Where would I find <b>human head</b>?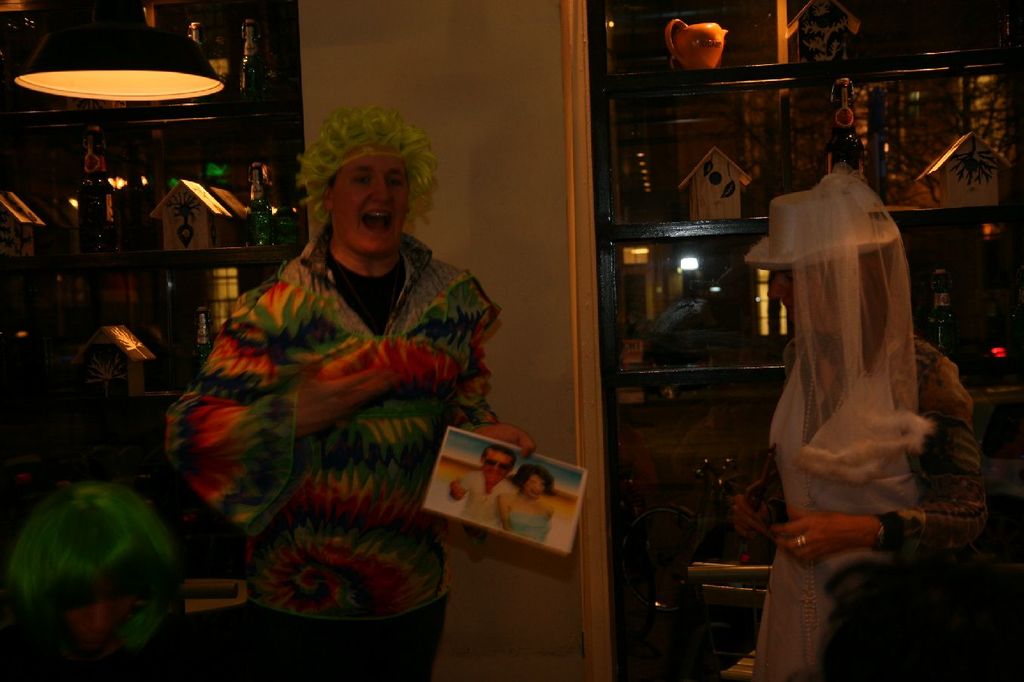
At [x1=741, y1=181, x2=906, y2=343].
